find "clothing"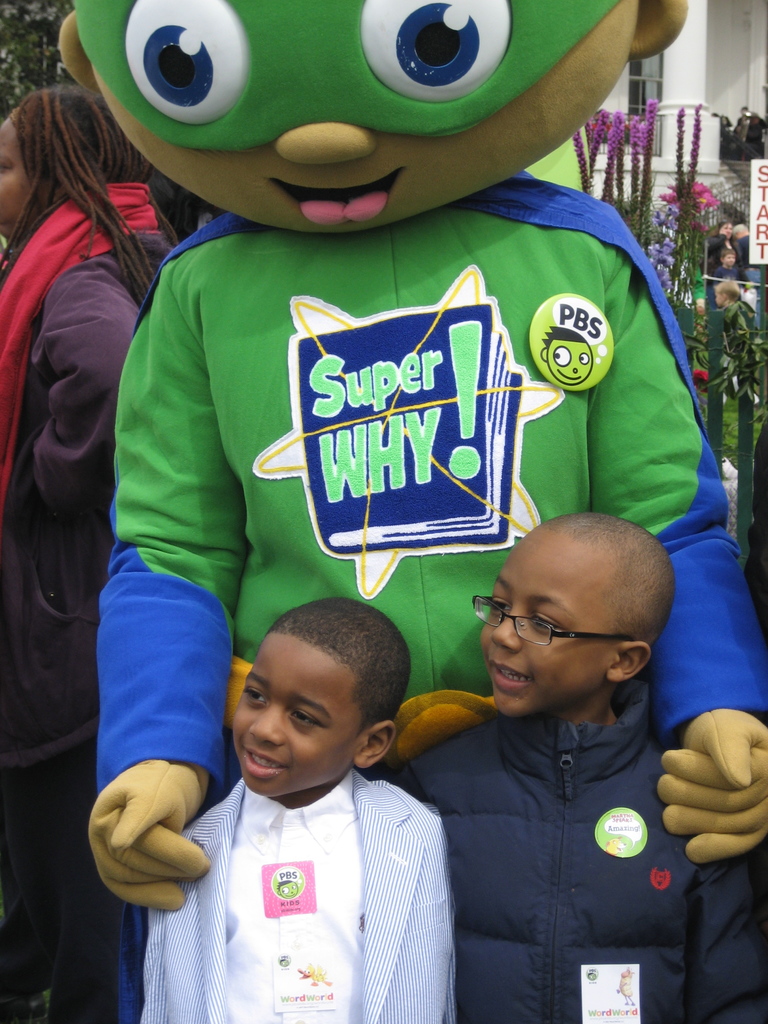
left=409, top=685, right=767, bottom=1018
